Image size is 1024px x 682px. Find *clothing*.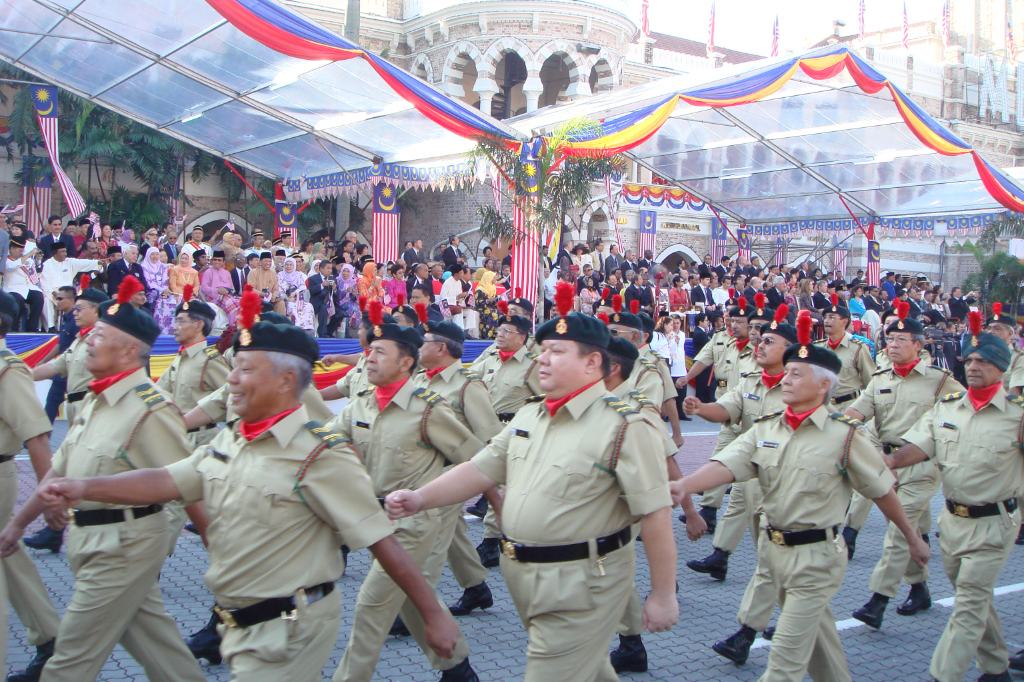
{"x1": 811, "y1": 336, "x2": 876, "y2": 411}.
